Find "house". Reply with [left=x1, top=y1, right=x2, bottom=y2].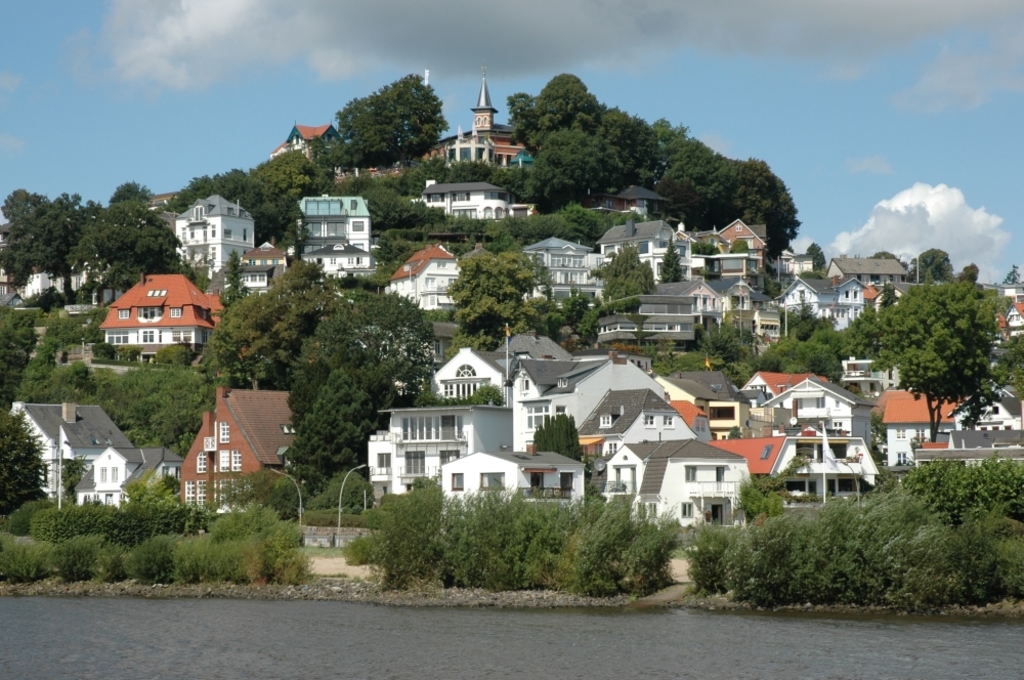
[left=293, top=195, right=380, bottom=286].
